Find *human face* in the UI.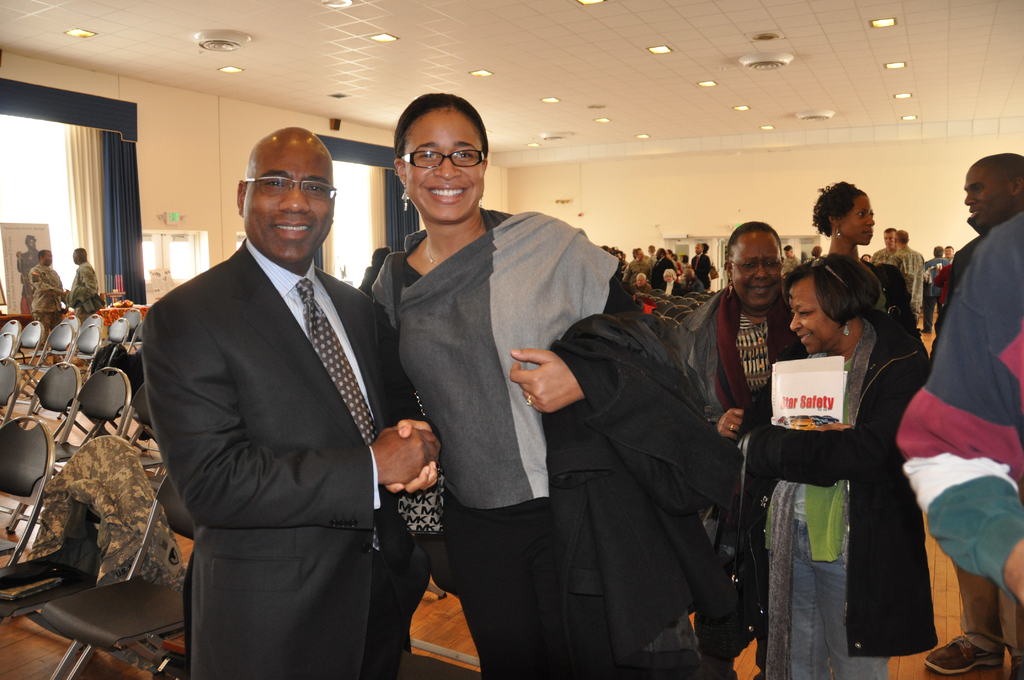
UI element at [240,139,337,259].
